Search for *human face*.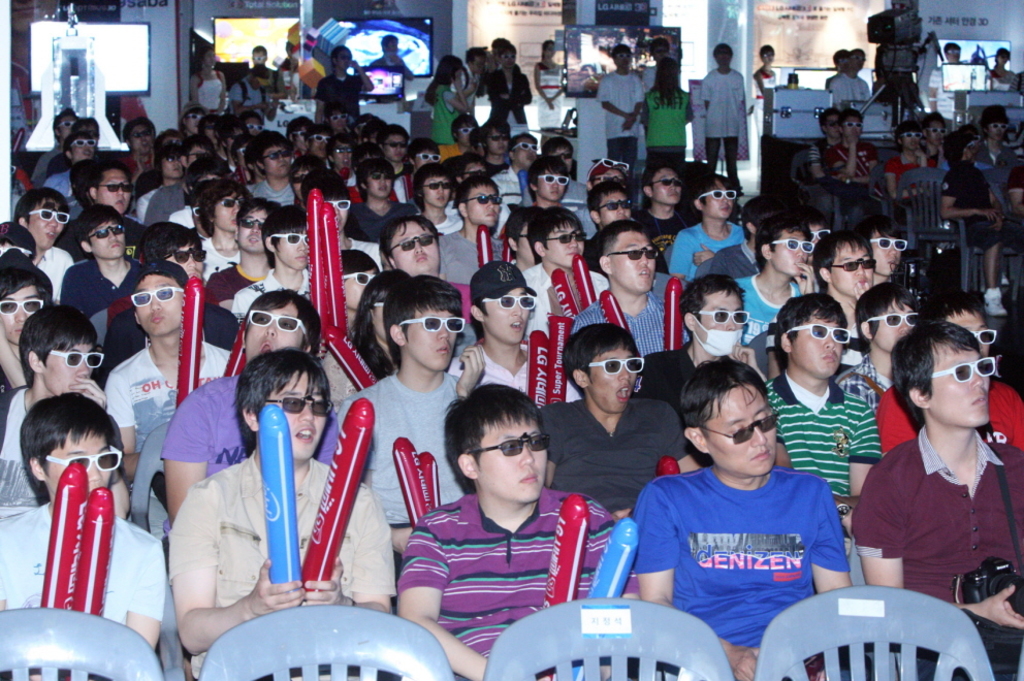
Found at region(404, 302, 459, 371).
